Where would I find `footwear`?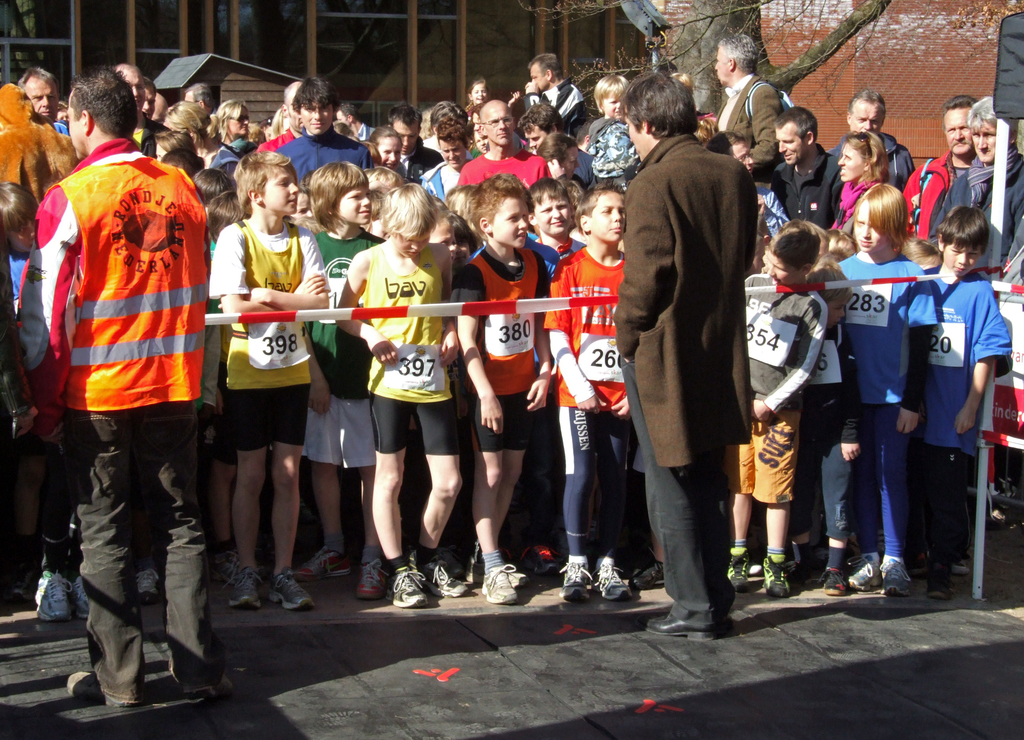
At (left=130, top=569, right=167, bottom=605).
